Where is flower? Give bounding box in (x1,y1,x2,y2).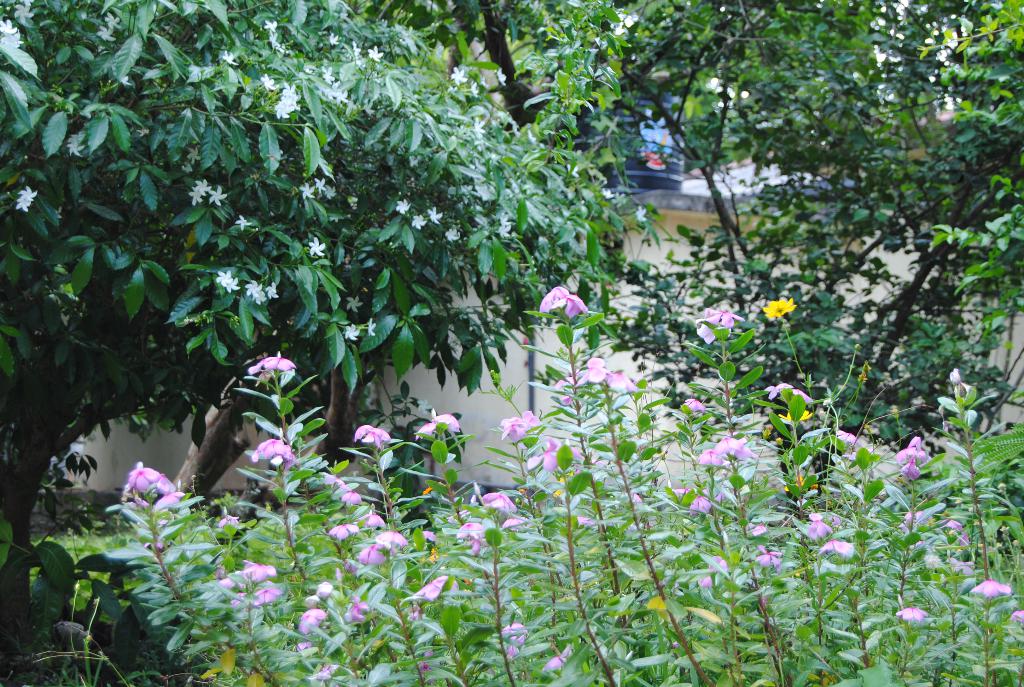
(714,441,750,462).
